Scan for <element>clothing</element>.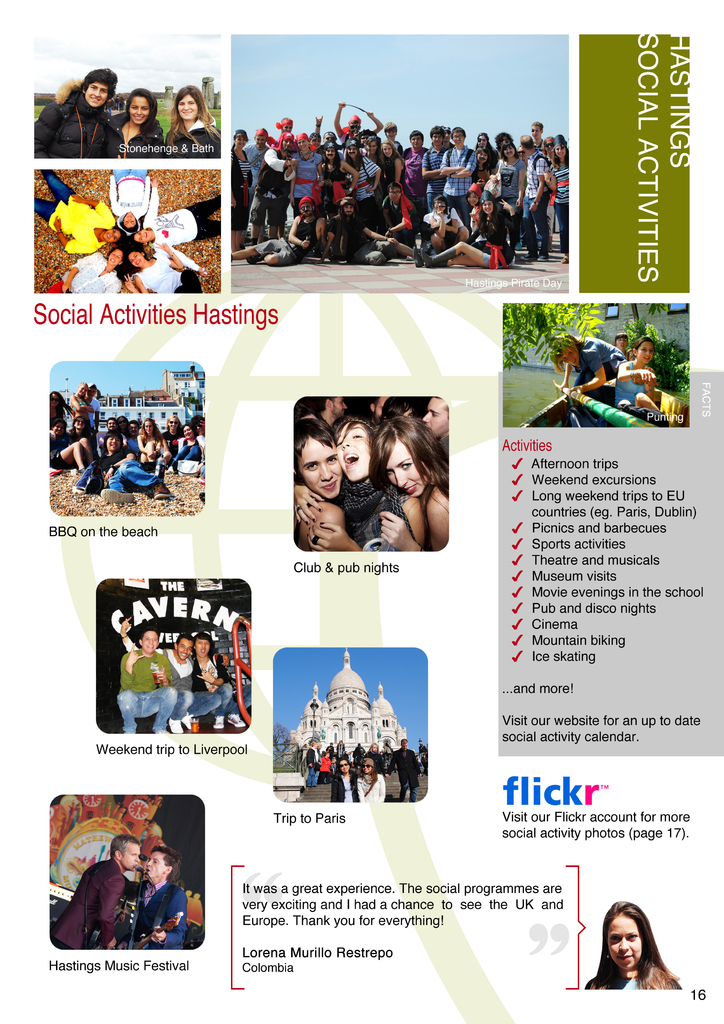
Scan result: 585:957:687:989.
